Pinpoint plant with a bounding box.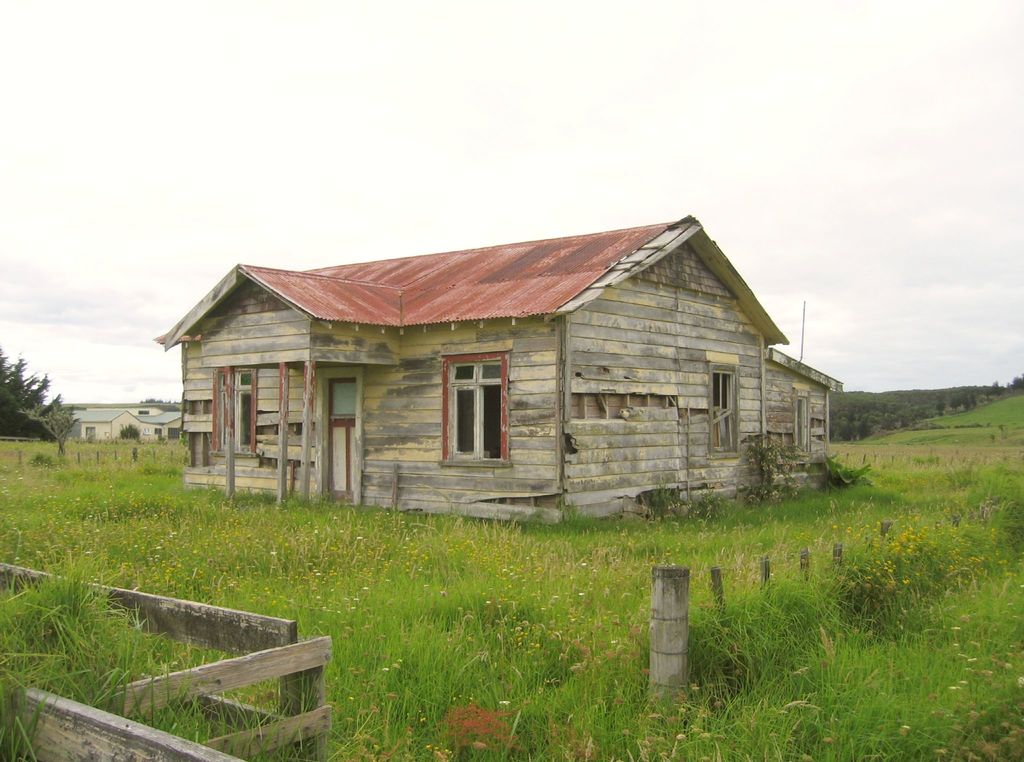
bbox=[119, 422, 150, 443].
